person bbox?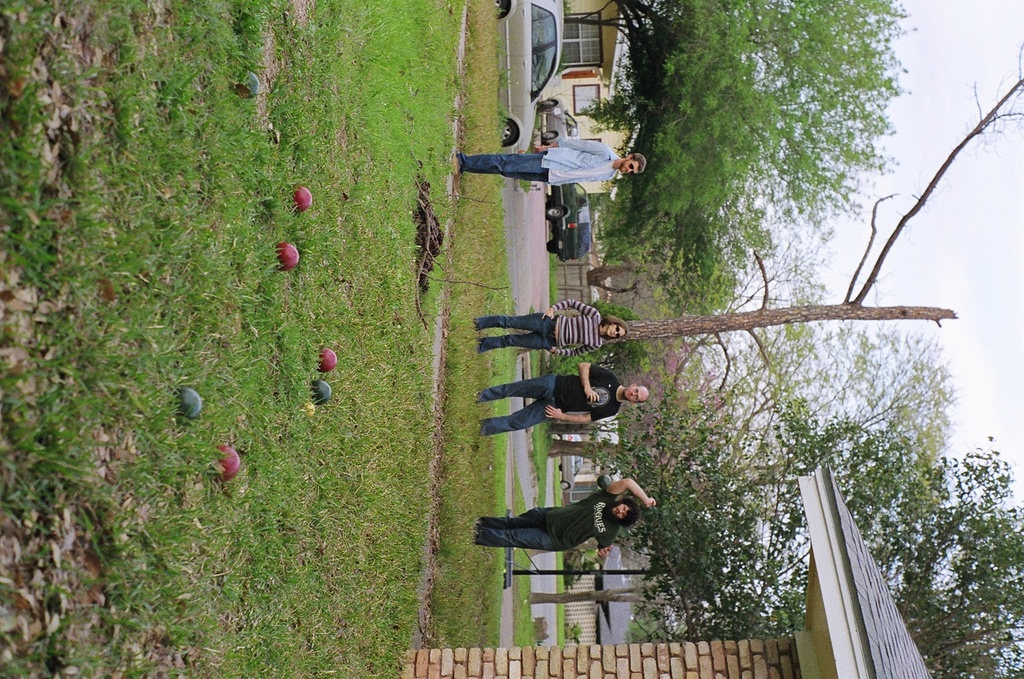
bbox(467, 302, 628, 353)
